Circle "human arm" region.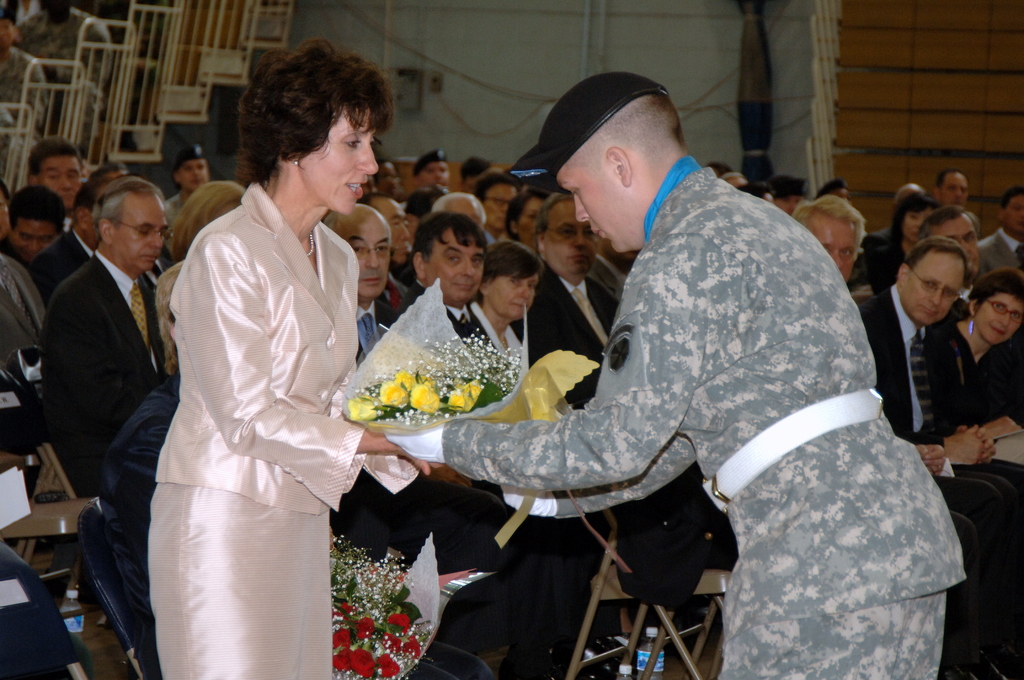
Region: 44/279/113/503.
